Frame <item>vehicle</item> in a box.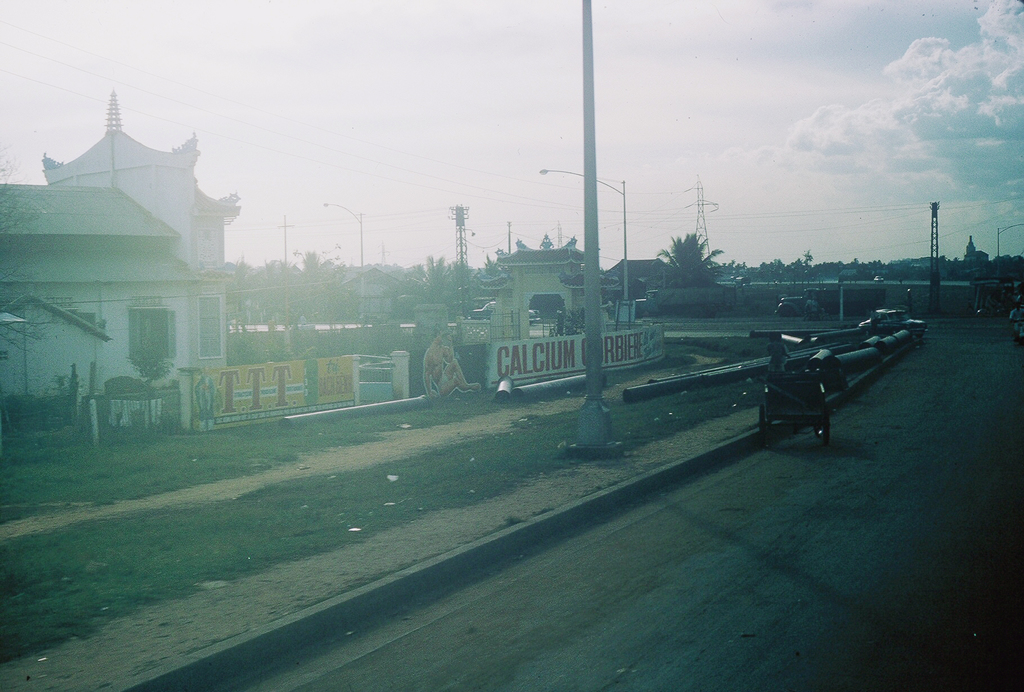
[x1=740, y1=349, x2=860, y2=465].
